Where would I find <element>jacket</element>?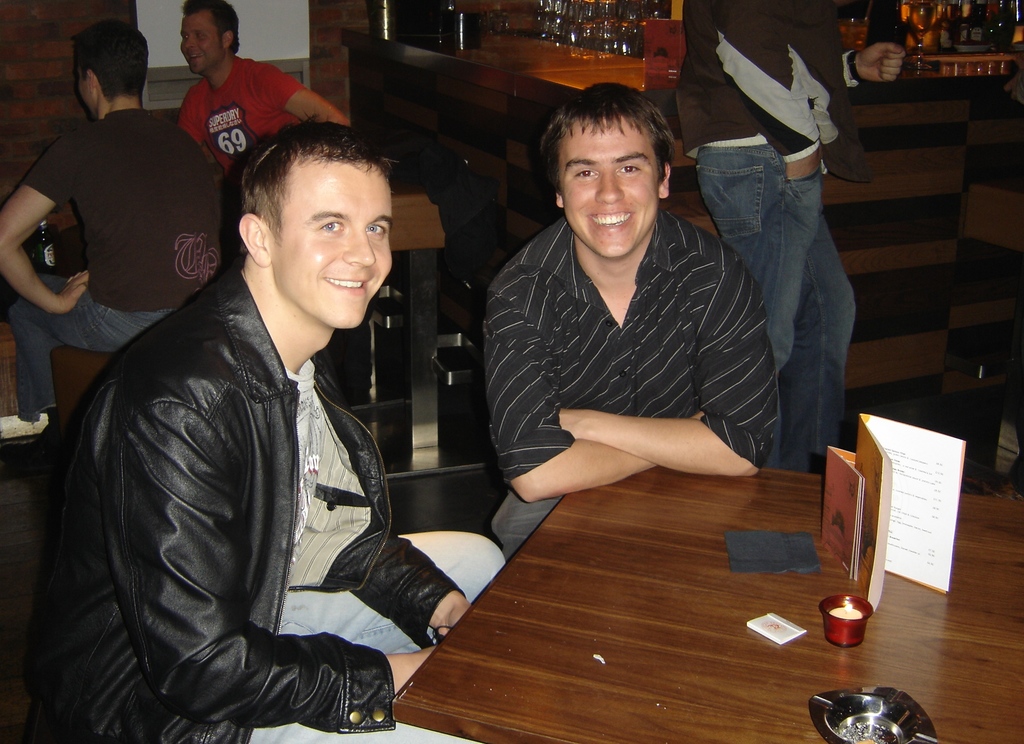
At (675, 0, 863, 166).
